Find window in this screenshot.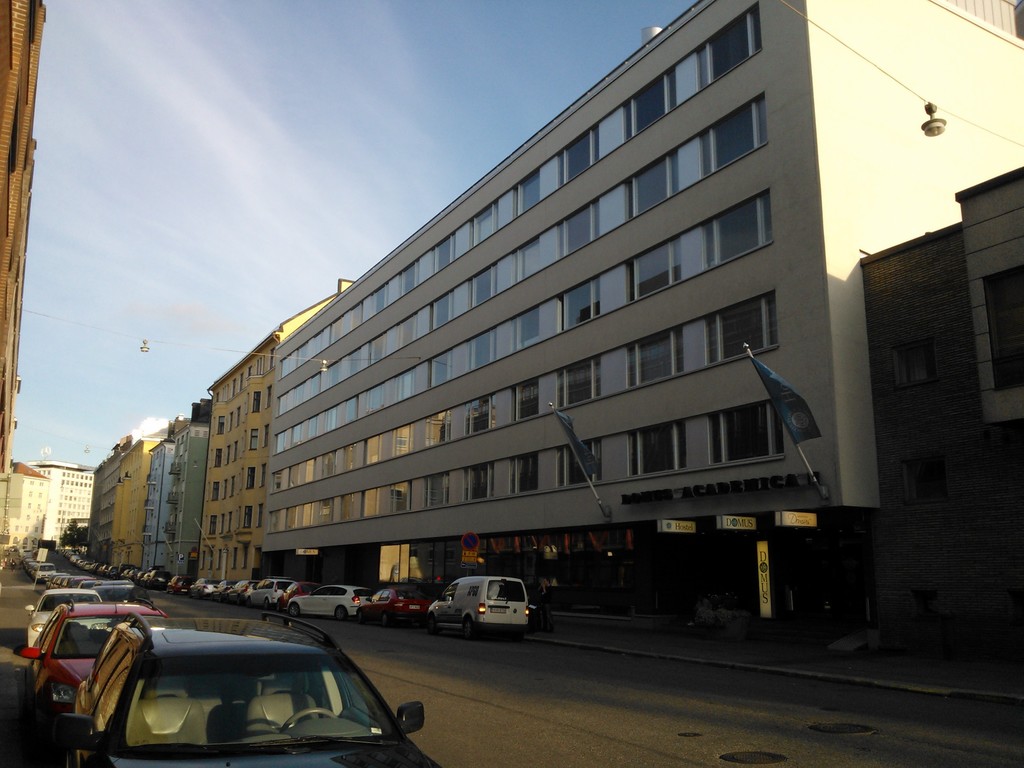
The bounding box for window is (625,72,677,139).
